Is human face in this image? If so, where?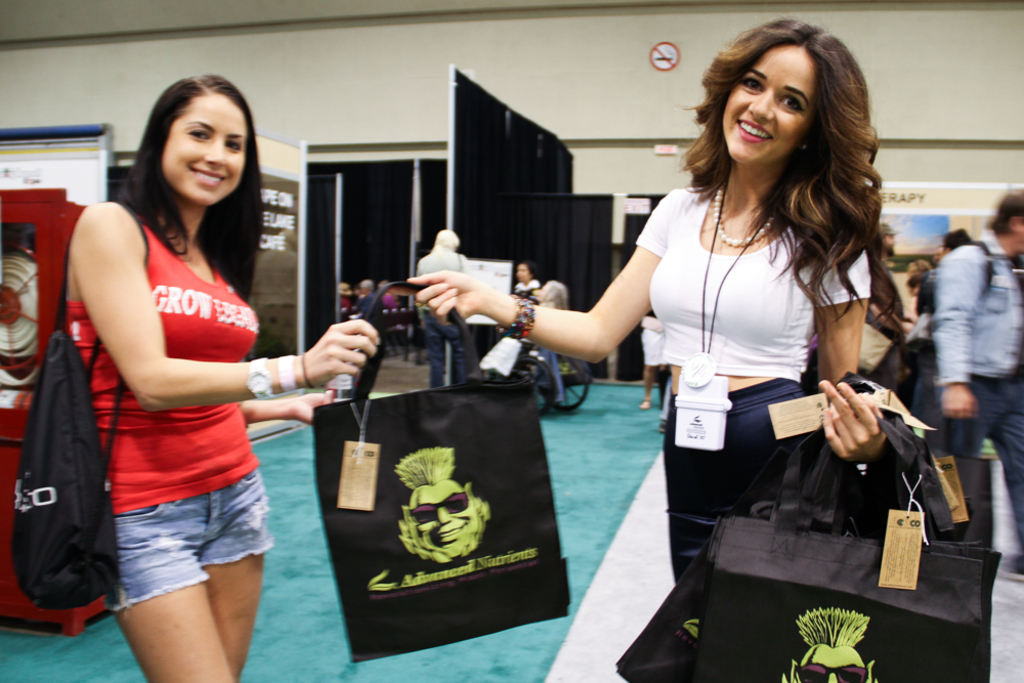
Yes, at <region>713, 29, 843, 169</region>.
